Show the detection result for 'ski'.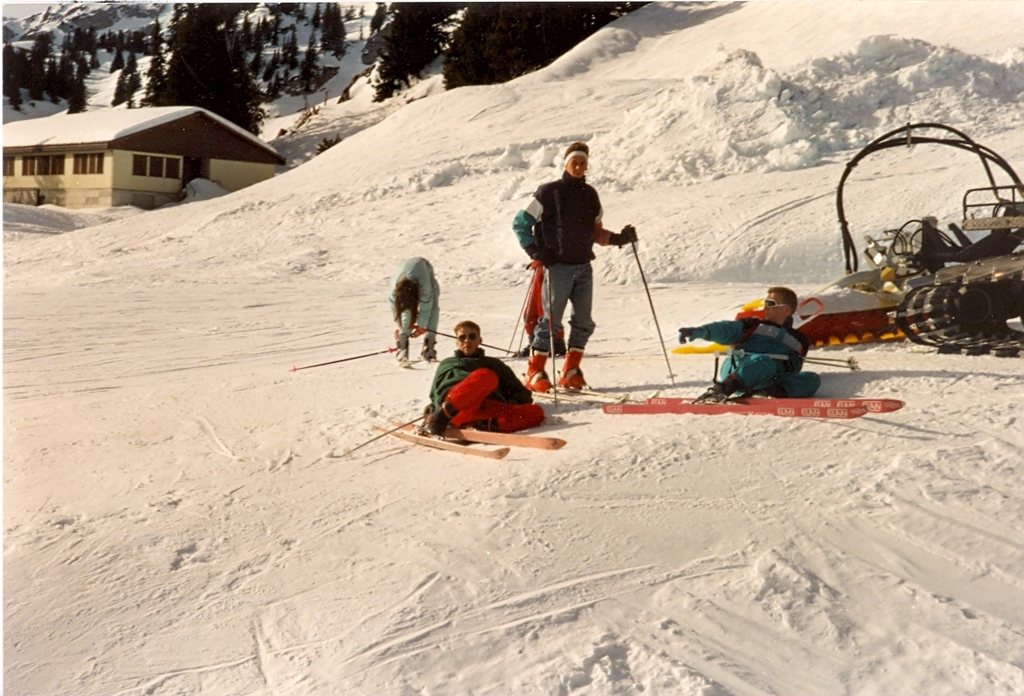
region(350, 407, 519, 477).
